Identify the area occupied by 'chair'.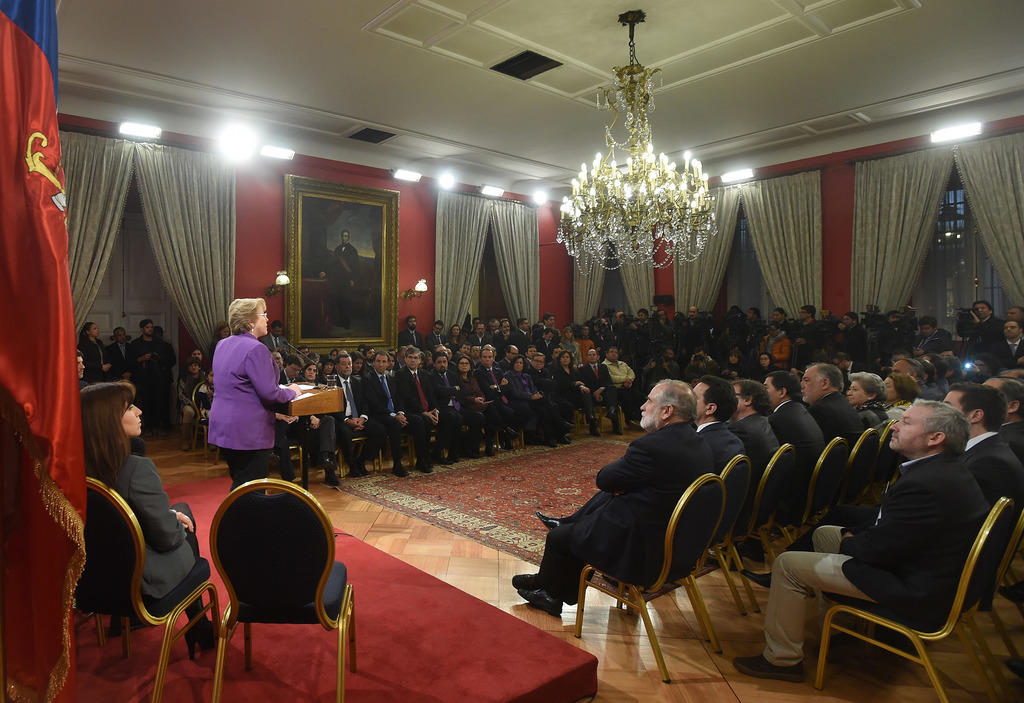
Area: [194,380,218,440].
